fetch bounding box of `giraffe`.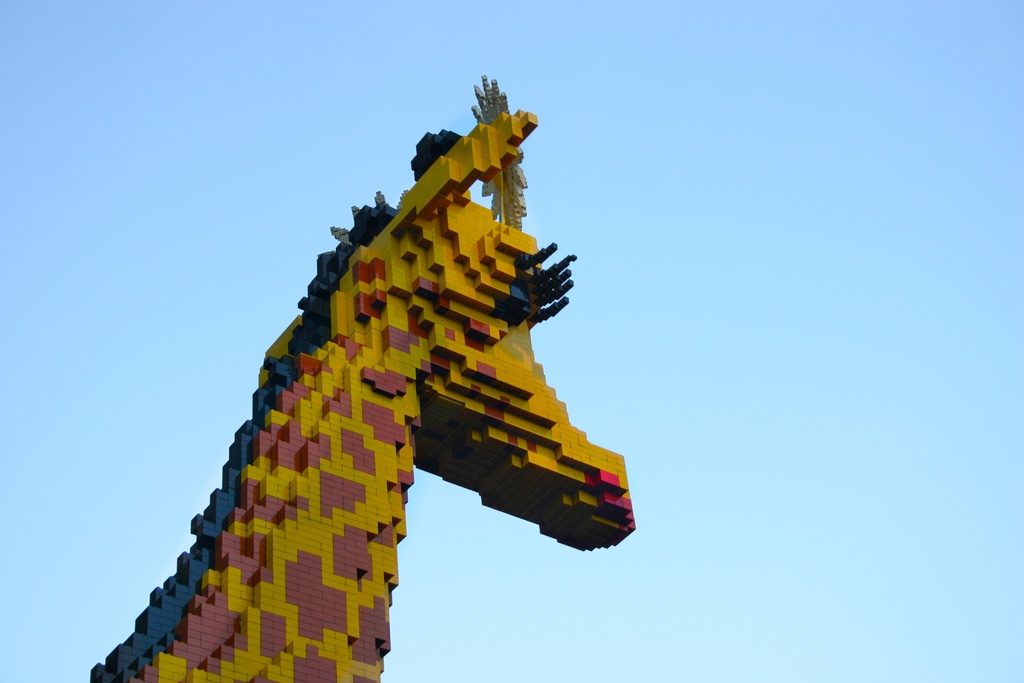
Bbox: [95,96,633,682].
